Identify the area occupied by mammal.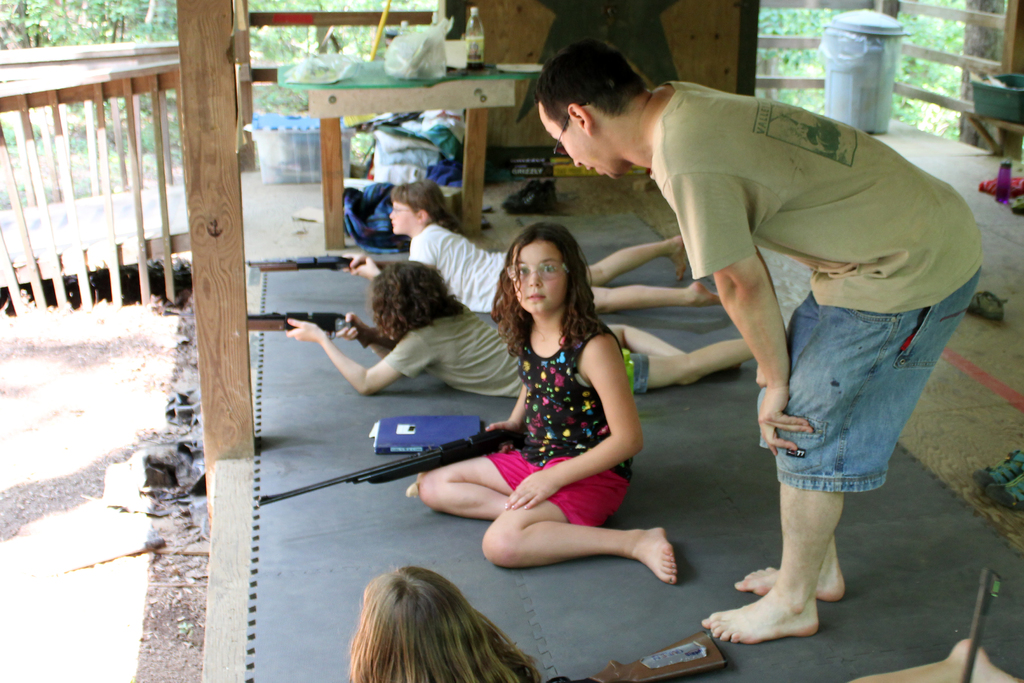
Area: (x1=289, y1=248, x2=751, y2=397).
